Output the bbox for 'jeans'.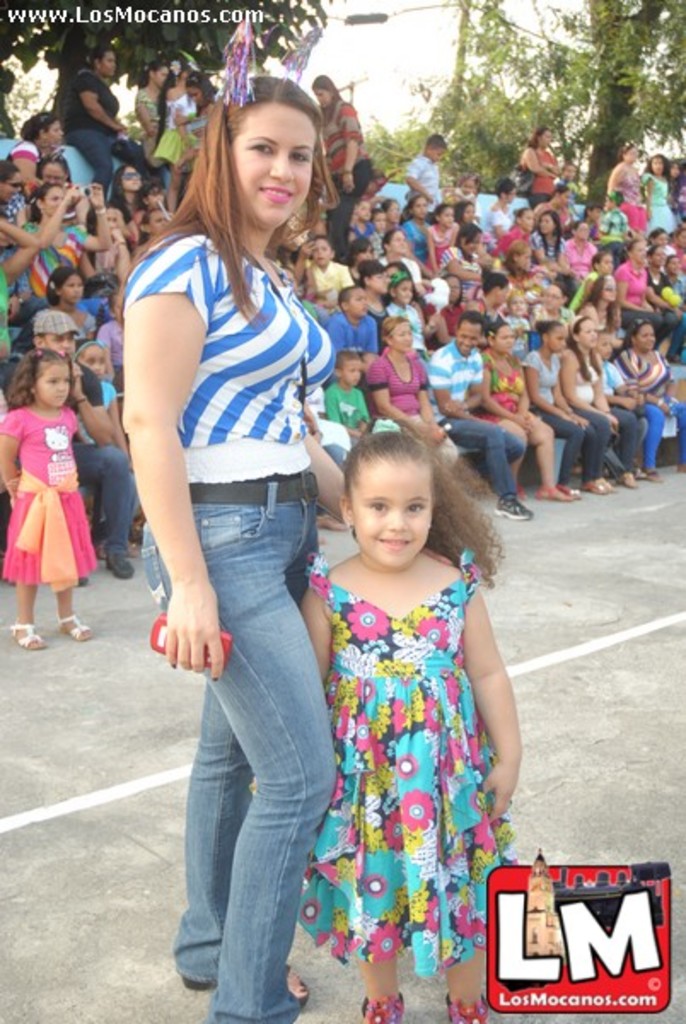
bbox=(169, 473, 340, 1023).
